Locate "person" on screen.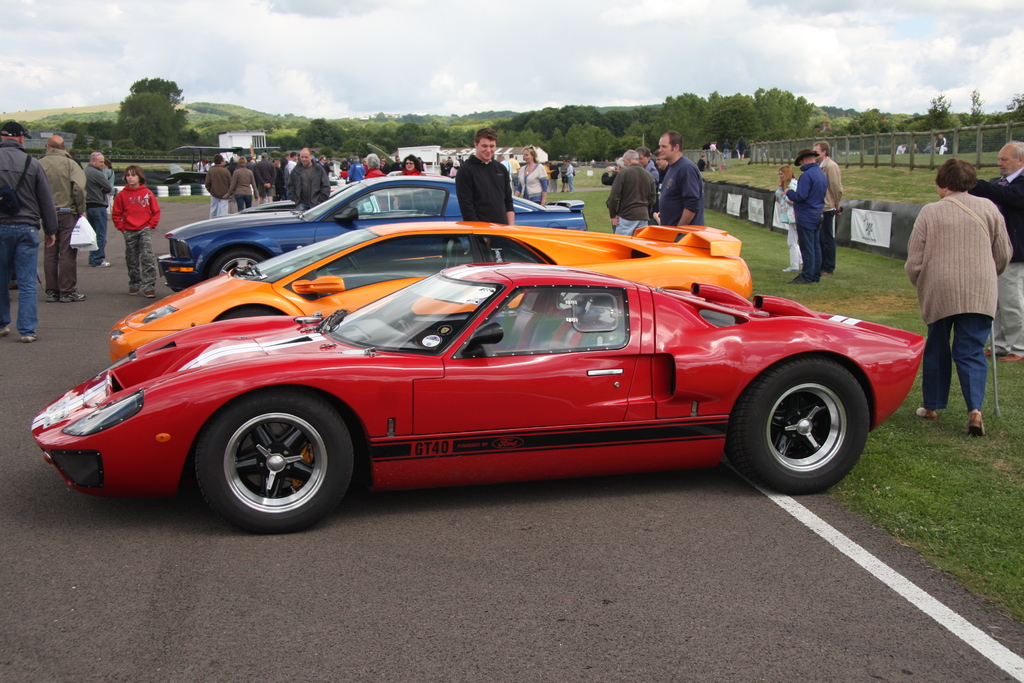
On screen at bbox=(655, 151, 668, 213).
